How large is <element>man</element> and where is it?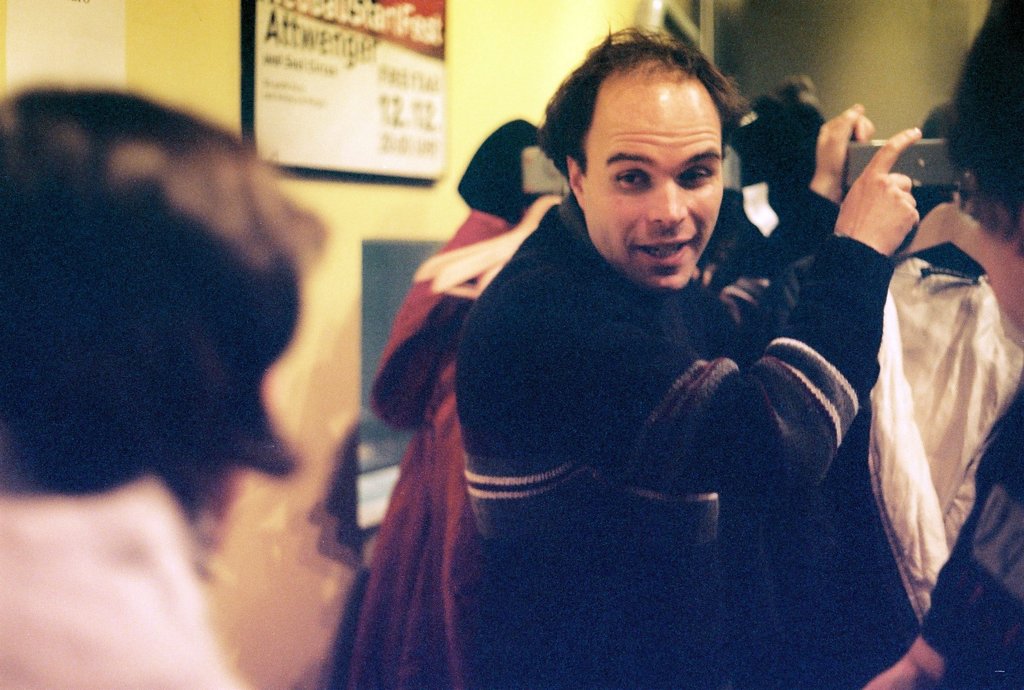
Bounding box: <region>388, 101, 905, 631</region>.
